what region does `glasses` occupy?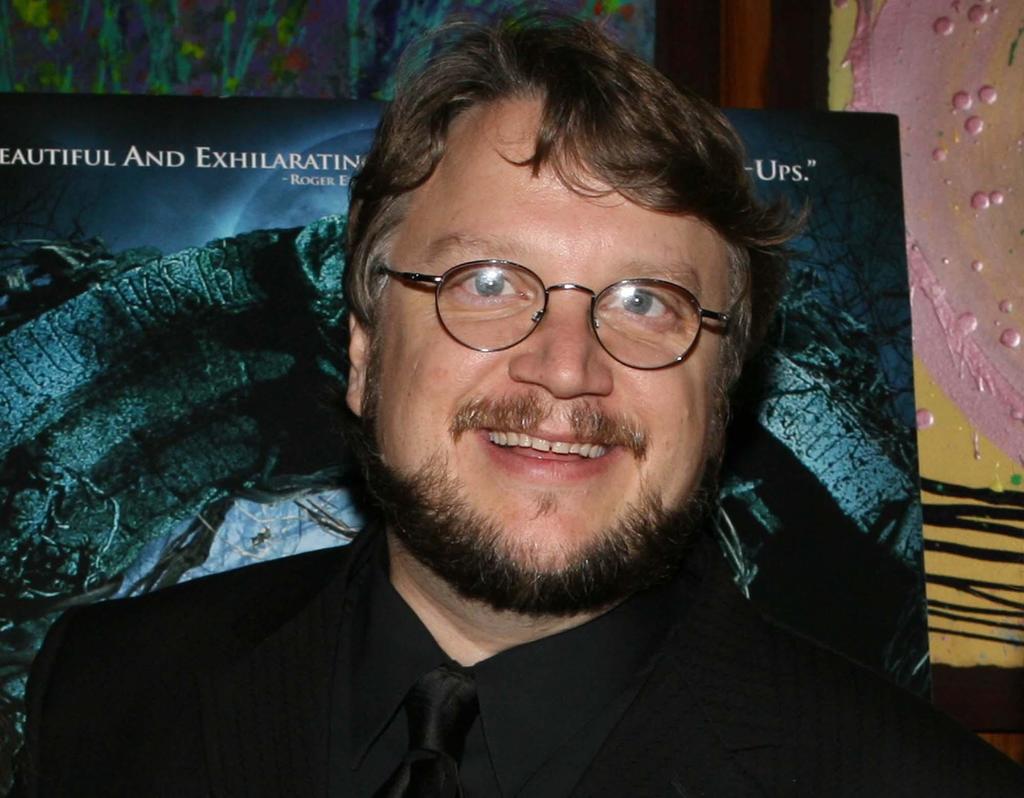
Rect(413, 248, 740, 377).
